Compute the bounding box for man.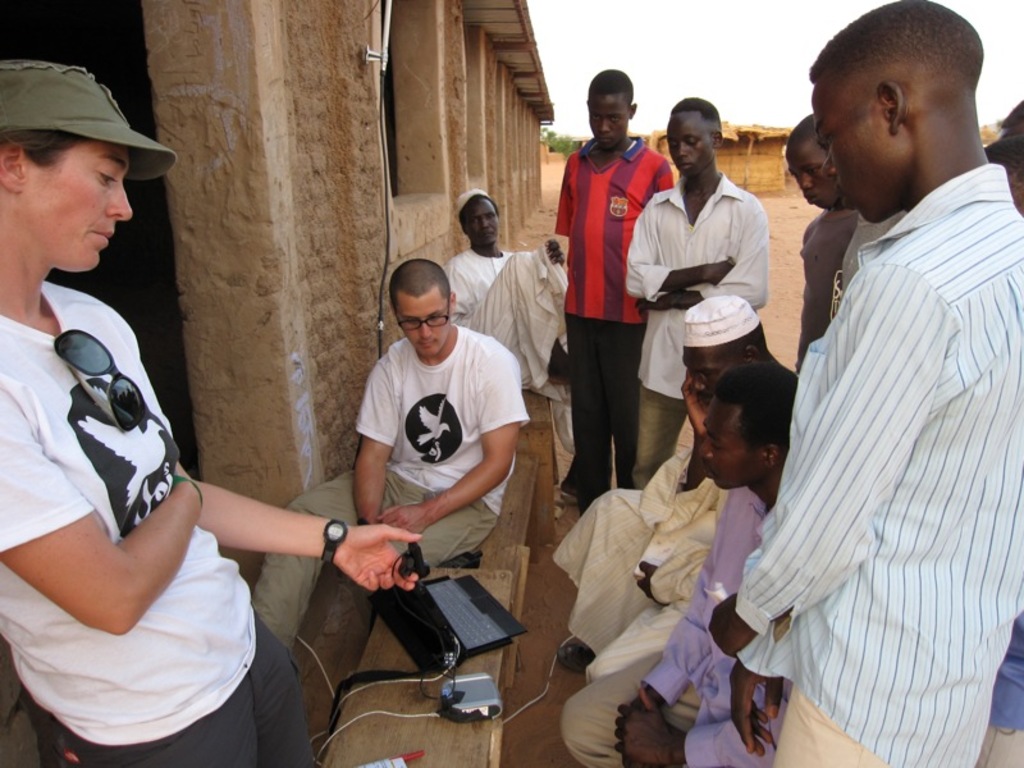
BBox(786, 114, 868, 379).
